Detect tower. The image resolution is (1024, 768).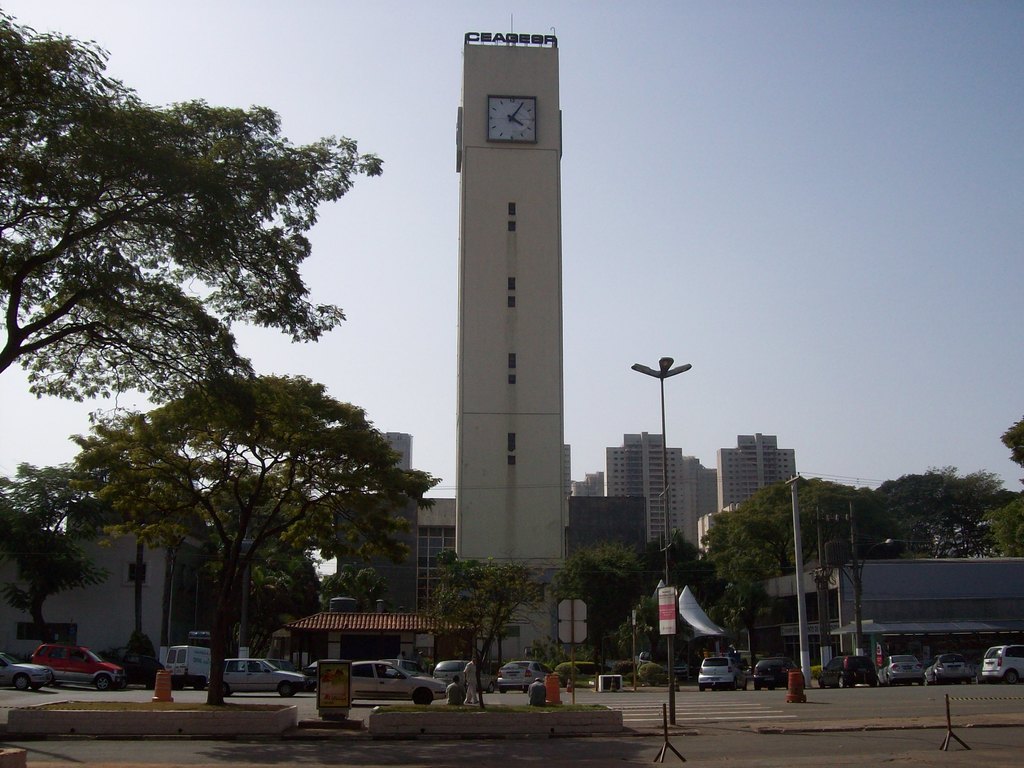
x1=417 y1=0 x2=584 y2=593.
